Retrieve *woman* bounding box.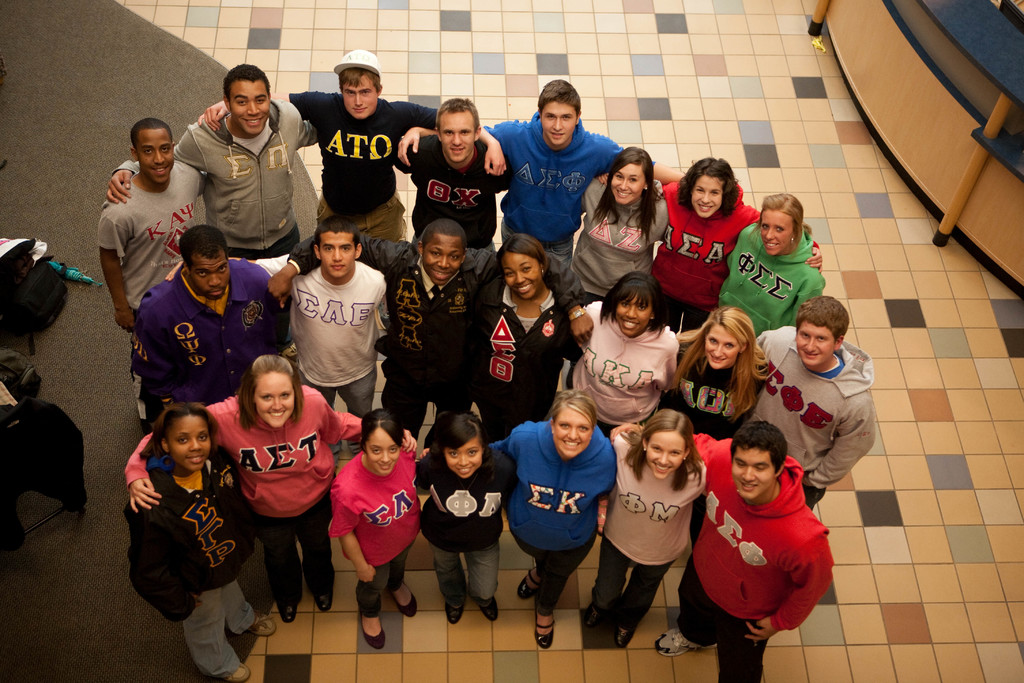
Bounding box: region(661, 303, 774, 442).
